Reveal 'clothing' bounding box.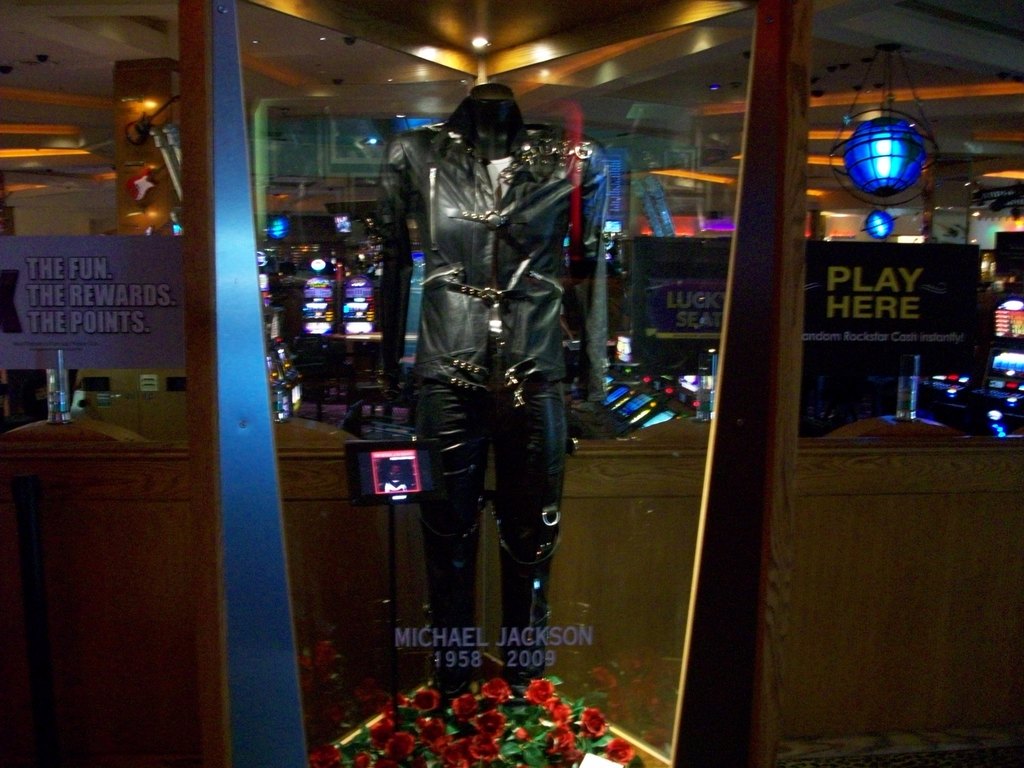
Revealed: 371:124:611:689.
